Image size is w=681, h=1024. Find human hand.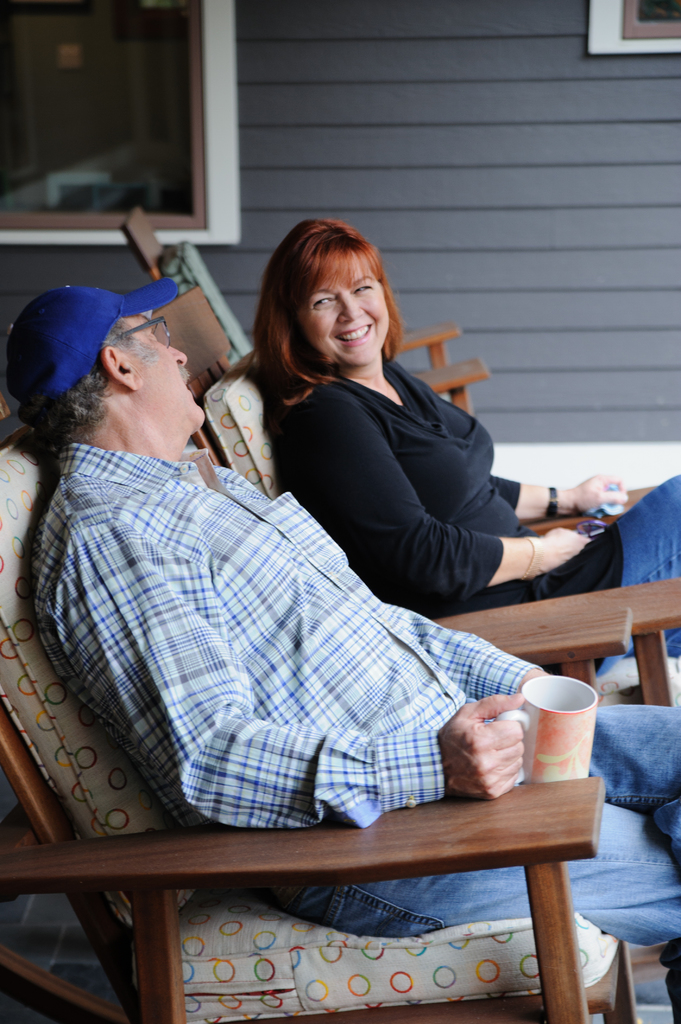
select_region(572, 470, 634, 517).
